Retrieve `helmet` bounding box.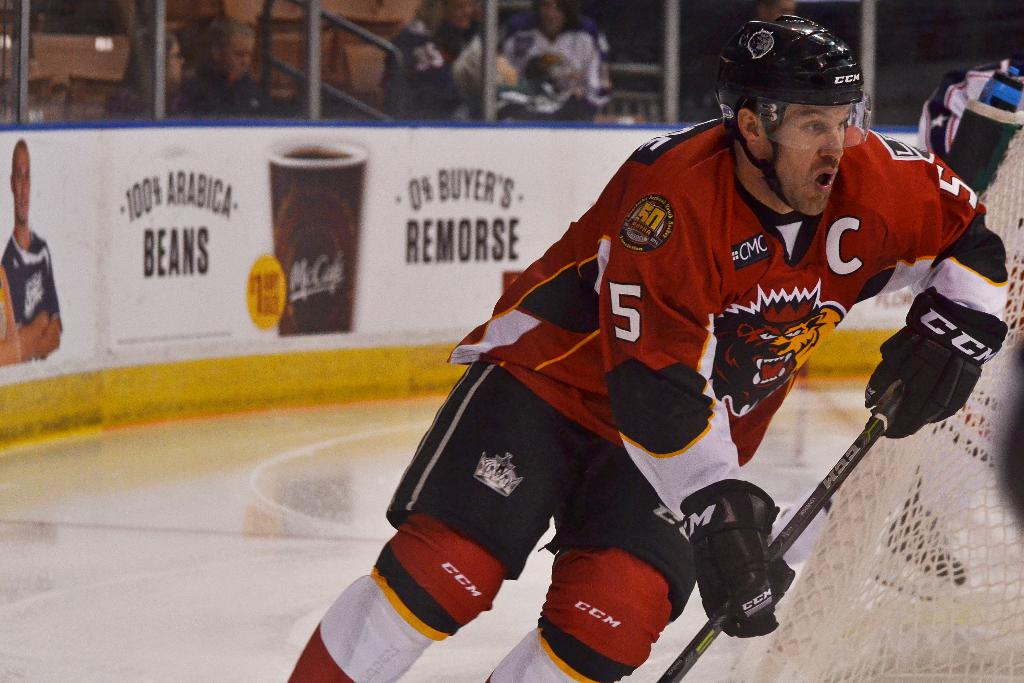
Bounding box: [x1=716, y1=11, x2=870, y2=211].
